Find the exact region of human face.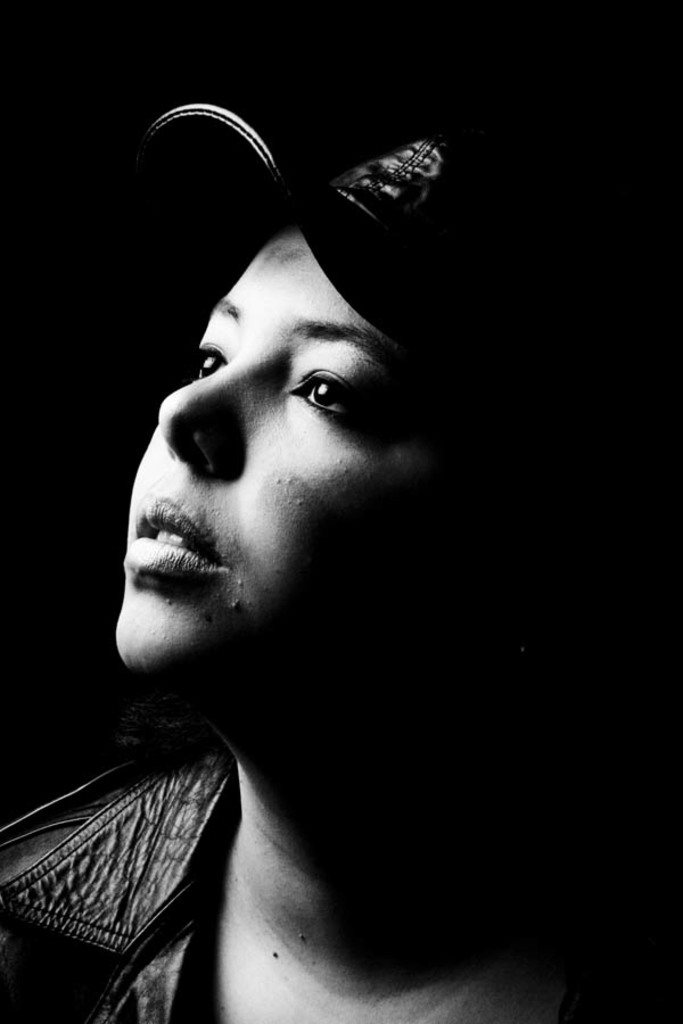
Exact region: {"x1": 109, "y1": 215, "x2": 509, "y2": 689}.
